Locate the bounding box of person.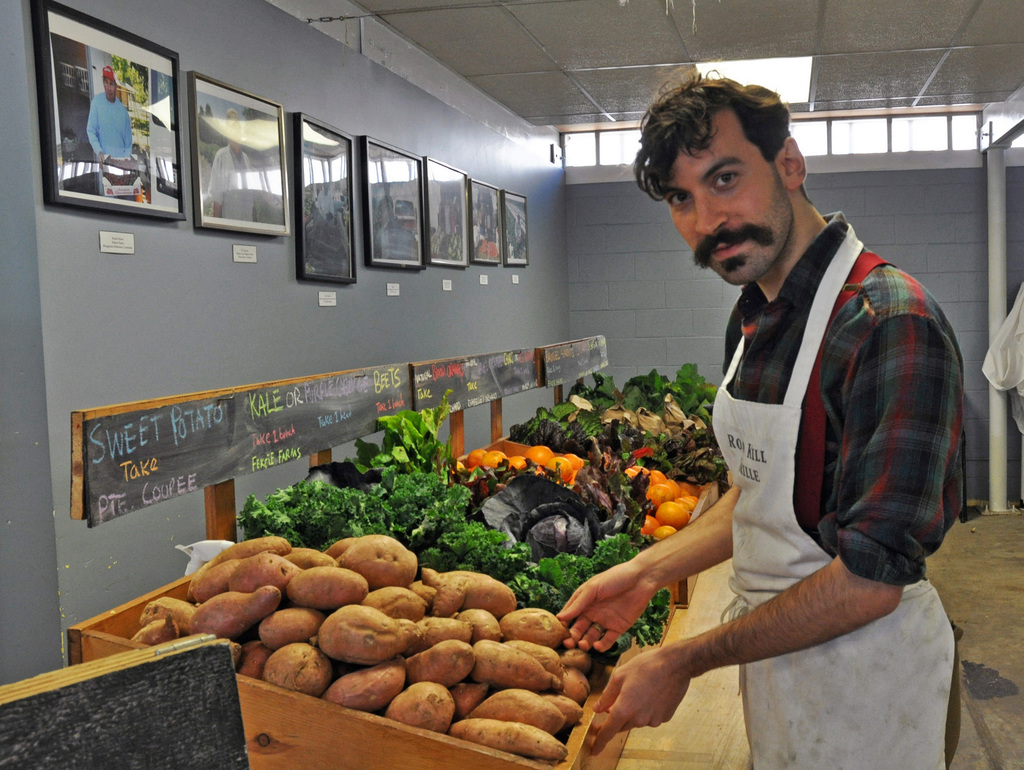
Bounding box: bbox(550, 66, 968, 769).
